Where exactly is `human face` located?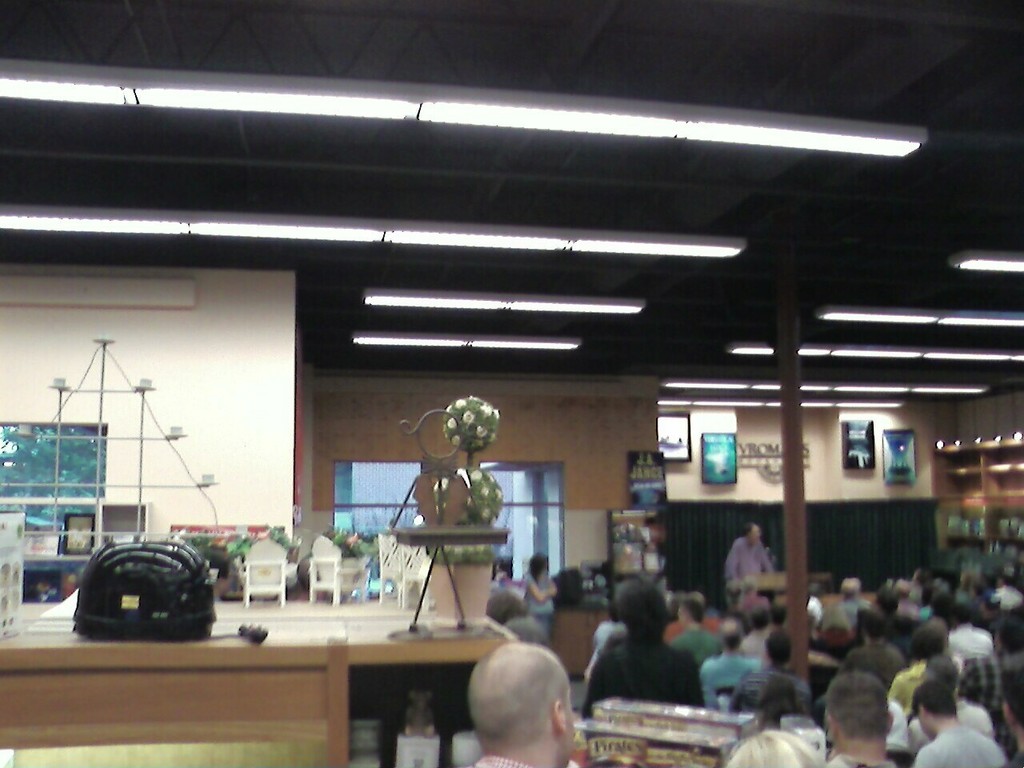
Its bounding box is (left=752, top=522, right=762, bottom=542).
